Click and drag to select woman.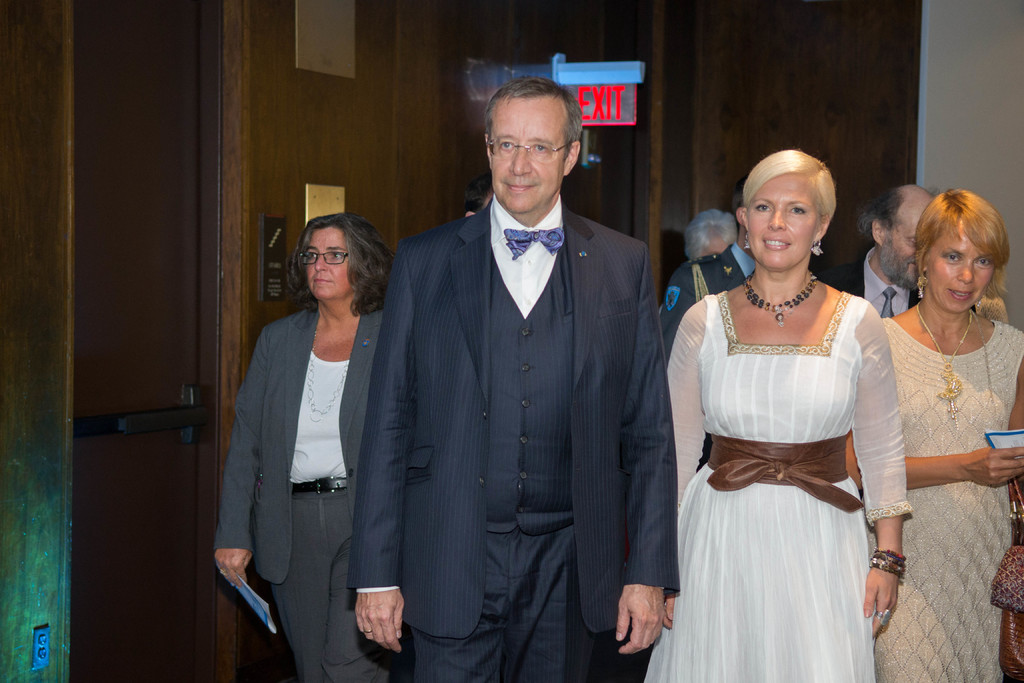
Selection: l=212, t=210, r=404, b=682.
